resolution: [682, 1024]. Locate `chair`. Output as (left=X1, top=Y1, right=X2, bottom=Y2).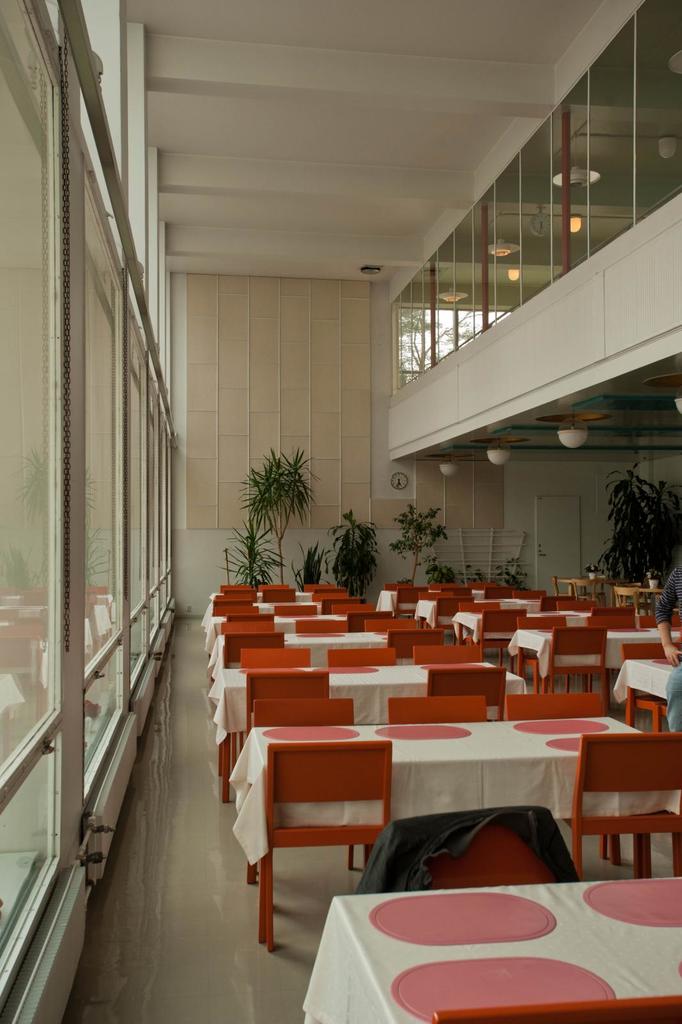
(left=258, top=737, right=393, bottom=959).
